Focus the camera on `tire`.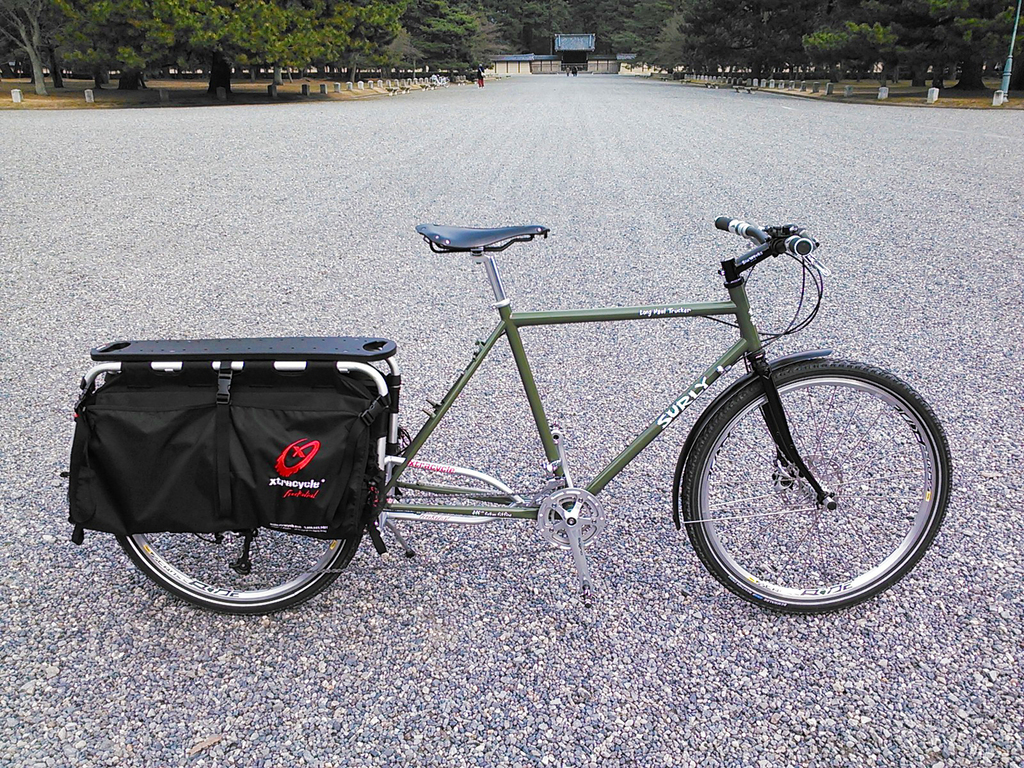
Focus region: locate(682, 326, 936, 611).
